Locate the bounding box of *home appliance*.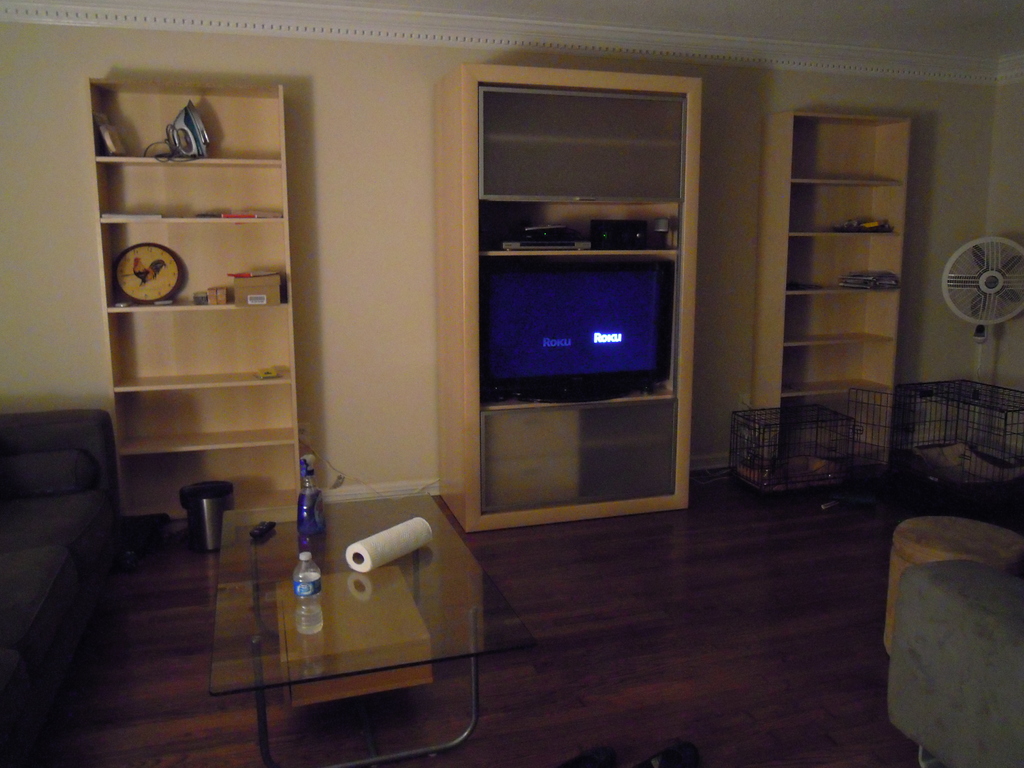
Bounding box: (477, 253, 678, 401).
